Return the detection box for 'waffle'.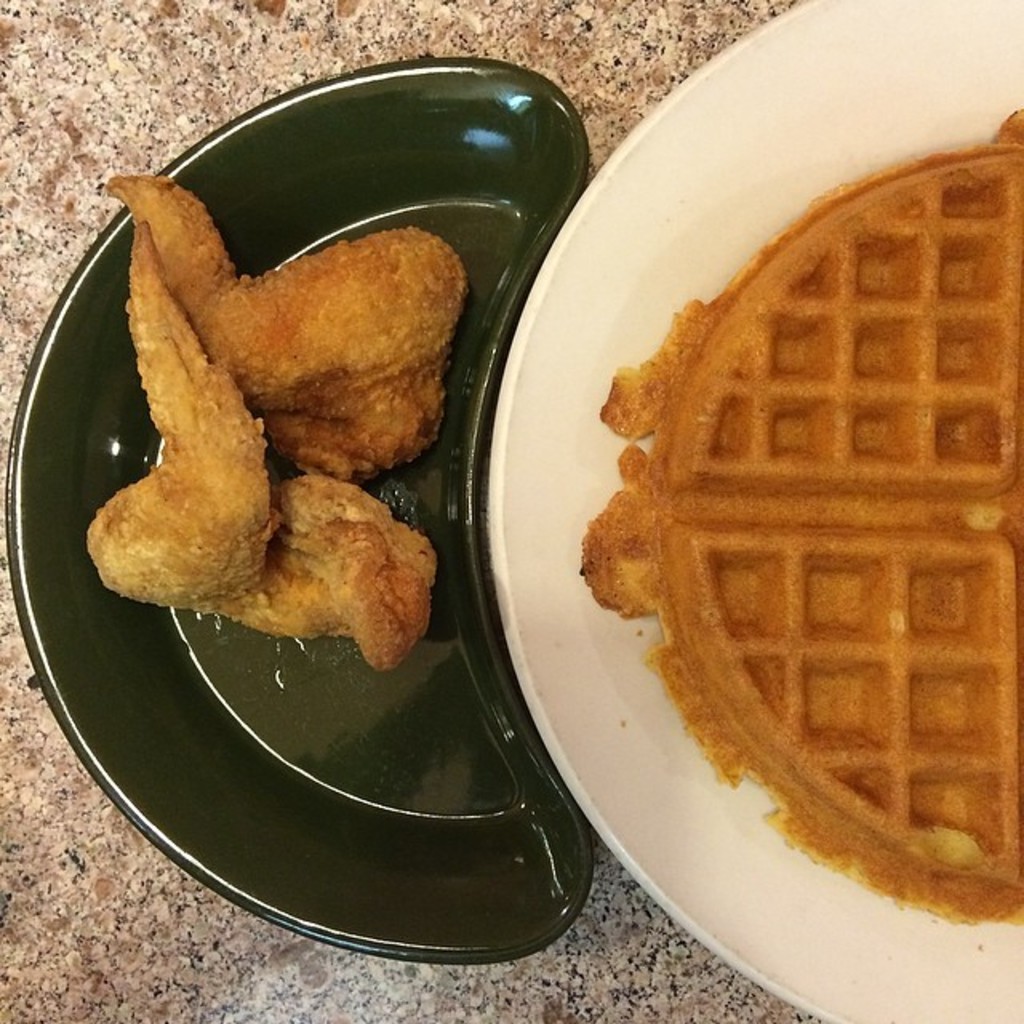
Rect(576, 107, 1022, 930).
